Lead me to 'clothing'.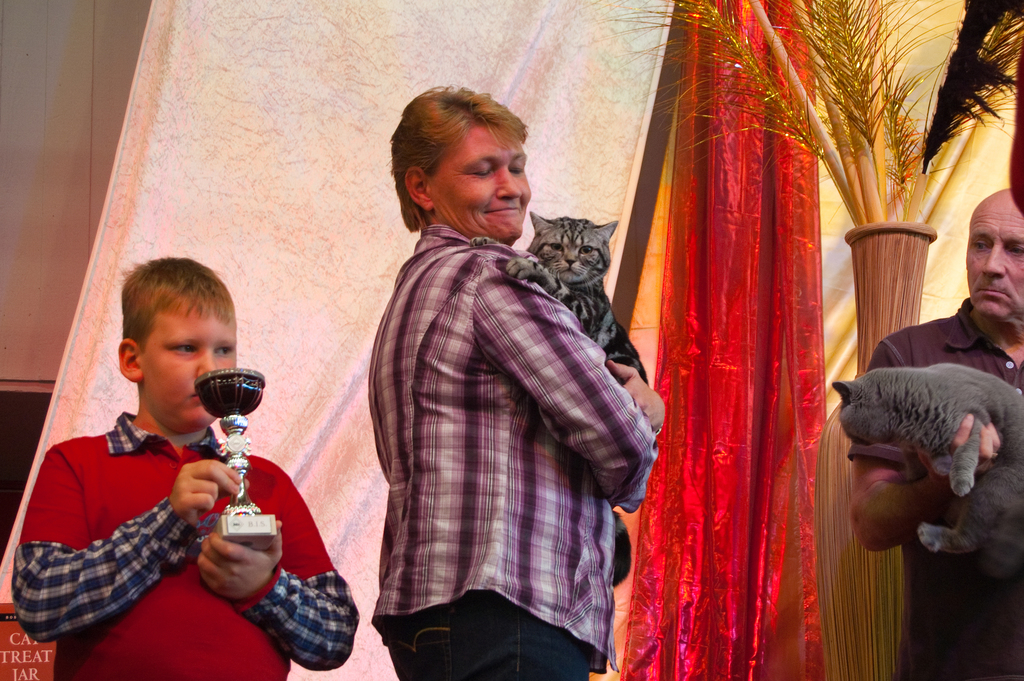
Lead to BBox(846, 297, 1023, 680).
